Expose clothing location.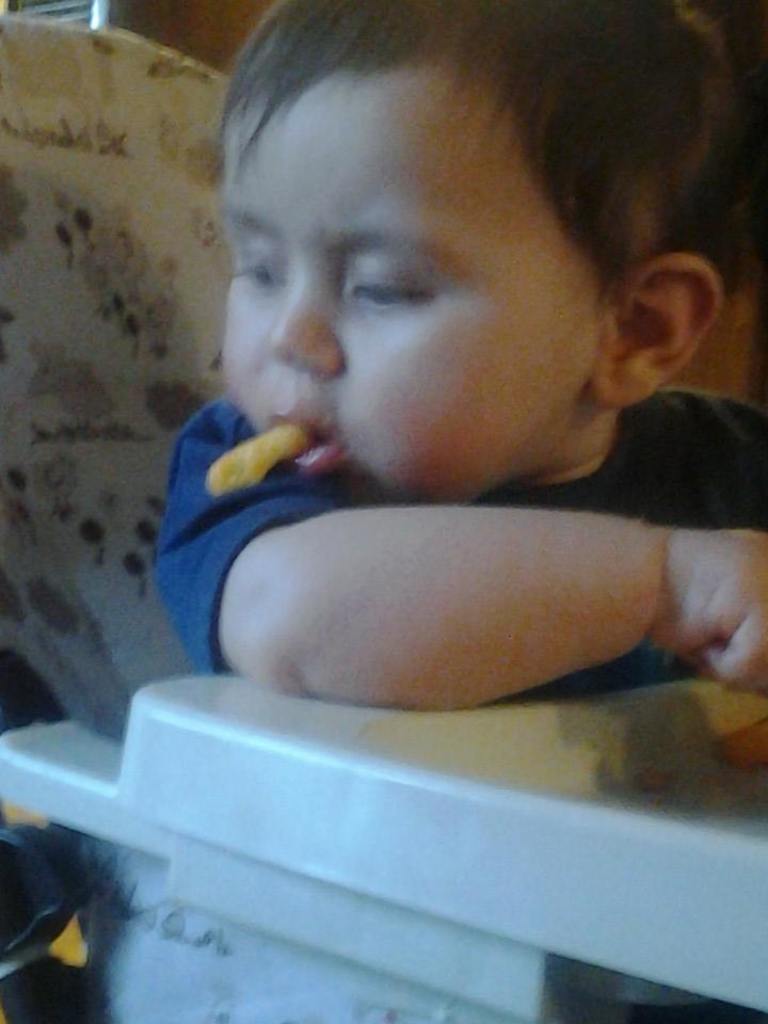
Exposed at x1=118 y1=377 x2=767 y2=708.
